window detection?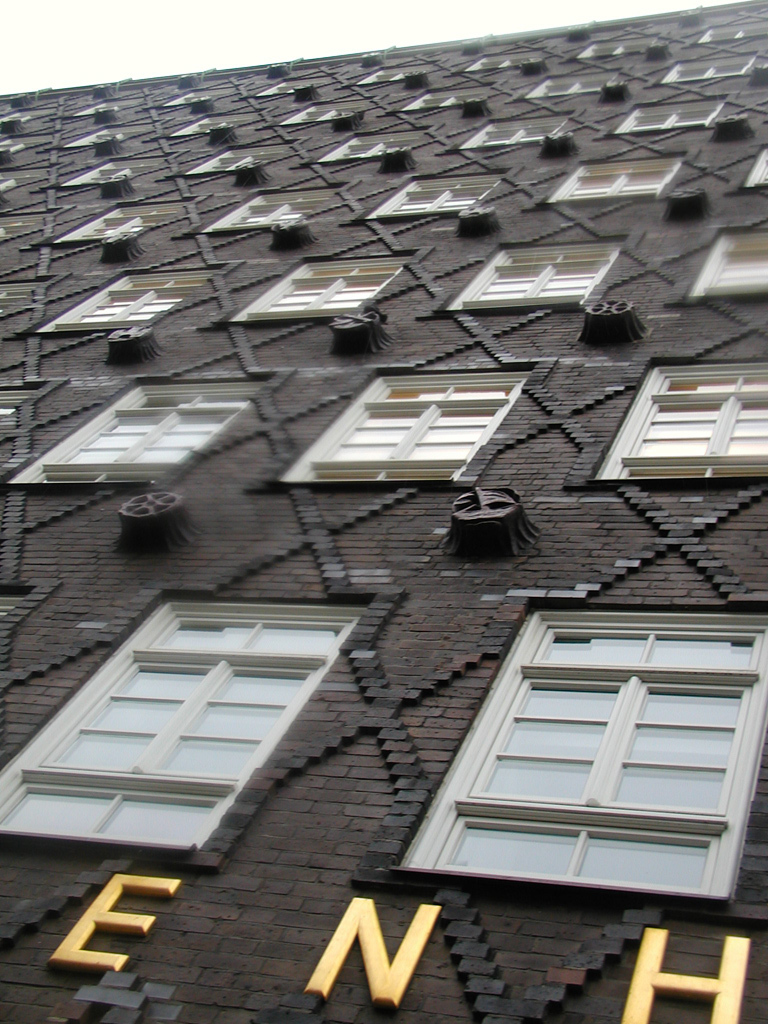
BBox(317, 125, 427, 163)
